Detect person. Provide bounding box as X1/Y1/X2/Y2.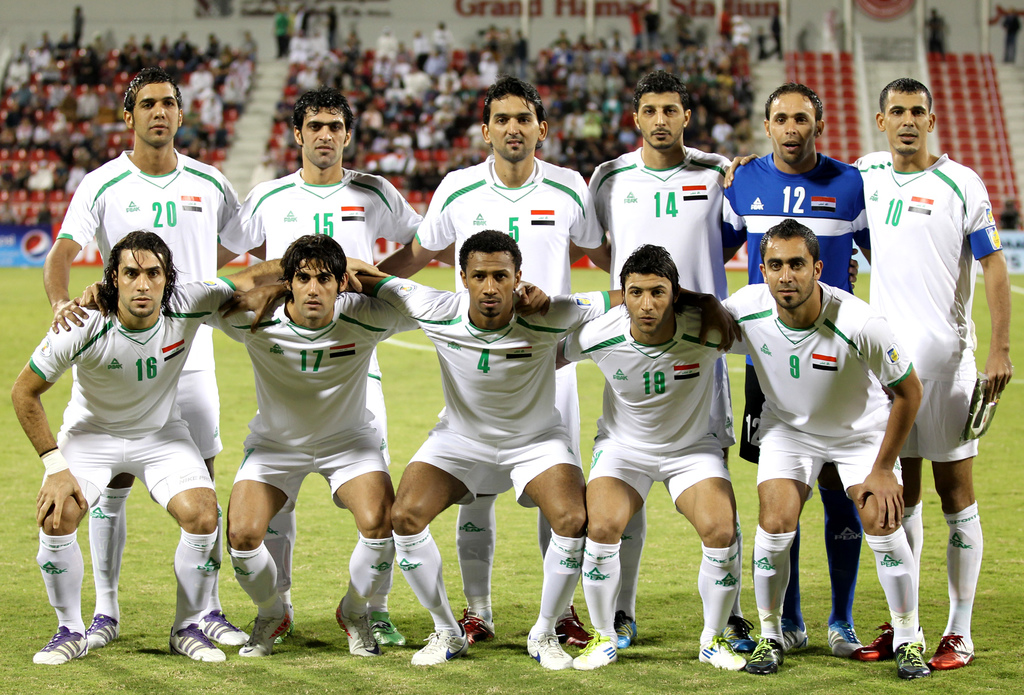
43/67/243/656.
